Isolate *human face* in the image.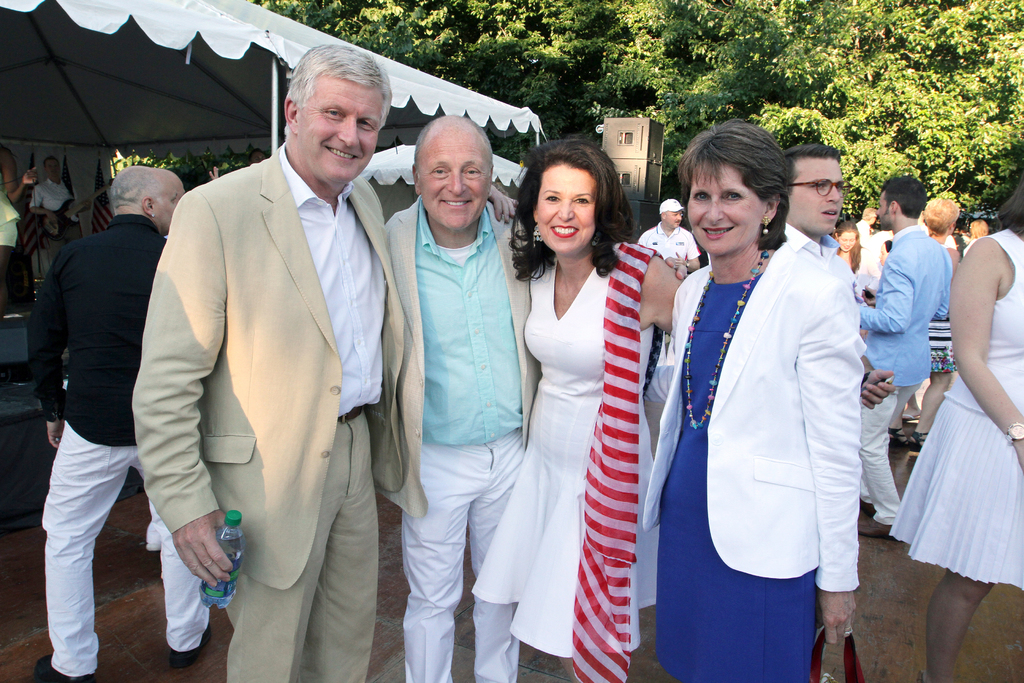
Isolated region: box(838, 233, 854, 253).
